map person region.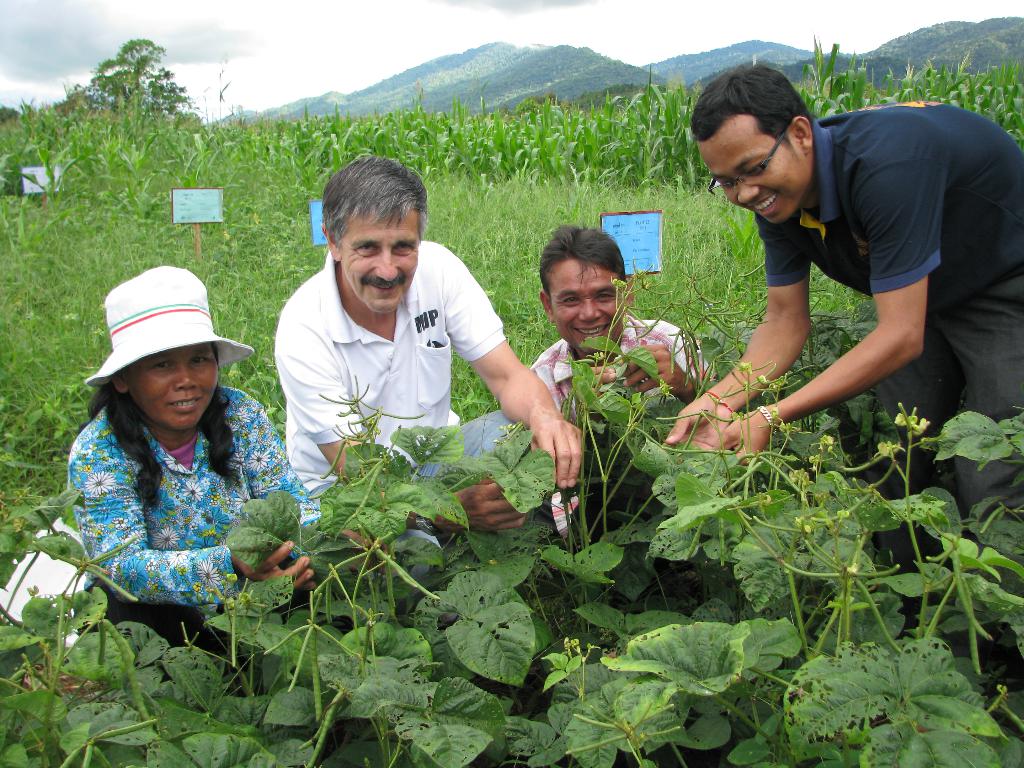
Mapped to bbox(68, 261, 295, 656).
